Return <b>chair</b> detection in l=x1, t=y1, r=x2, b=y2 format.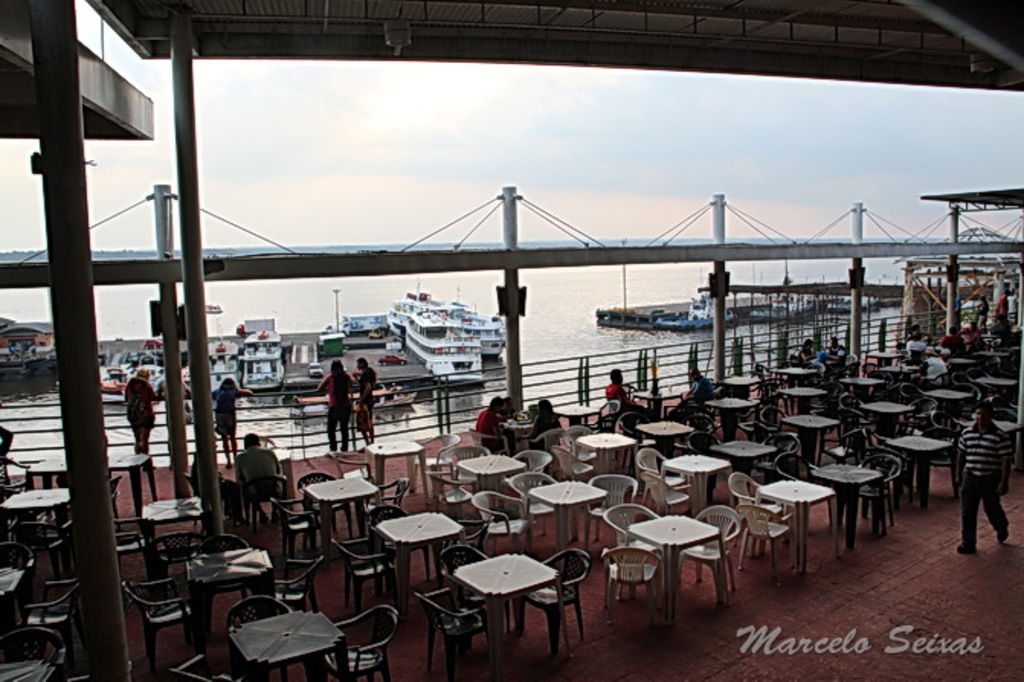
l=725, t=473, r=784, b=554.
